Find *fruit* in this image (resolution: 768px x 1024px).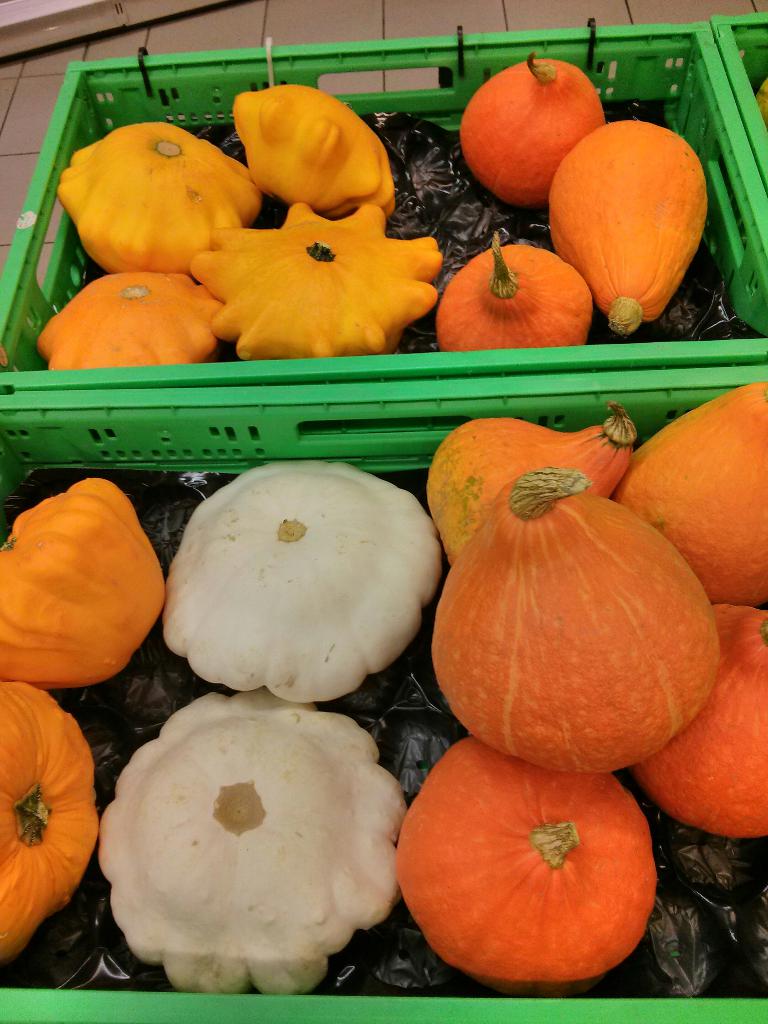
Rect(426, 467, 734, 781).
